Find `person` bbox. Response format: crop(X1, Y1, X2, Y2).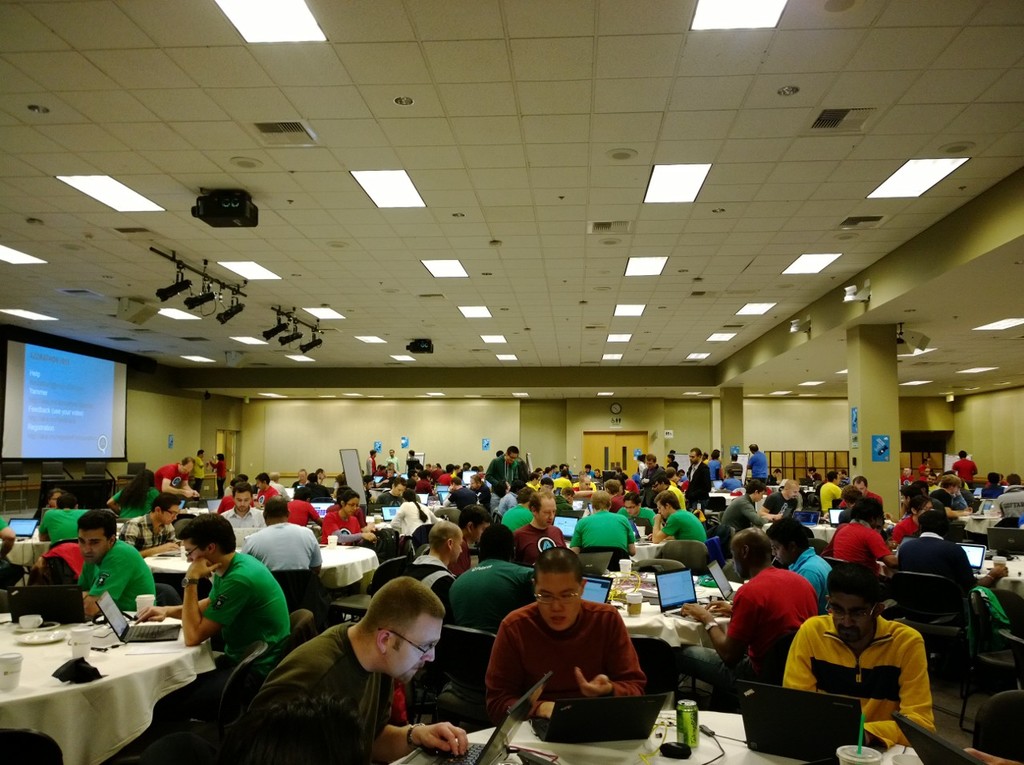
crop(763, 517, 837, 610).
